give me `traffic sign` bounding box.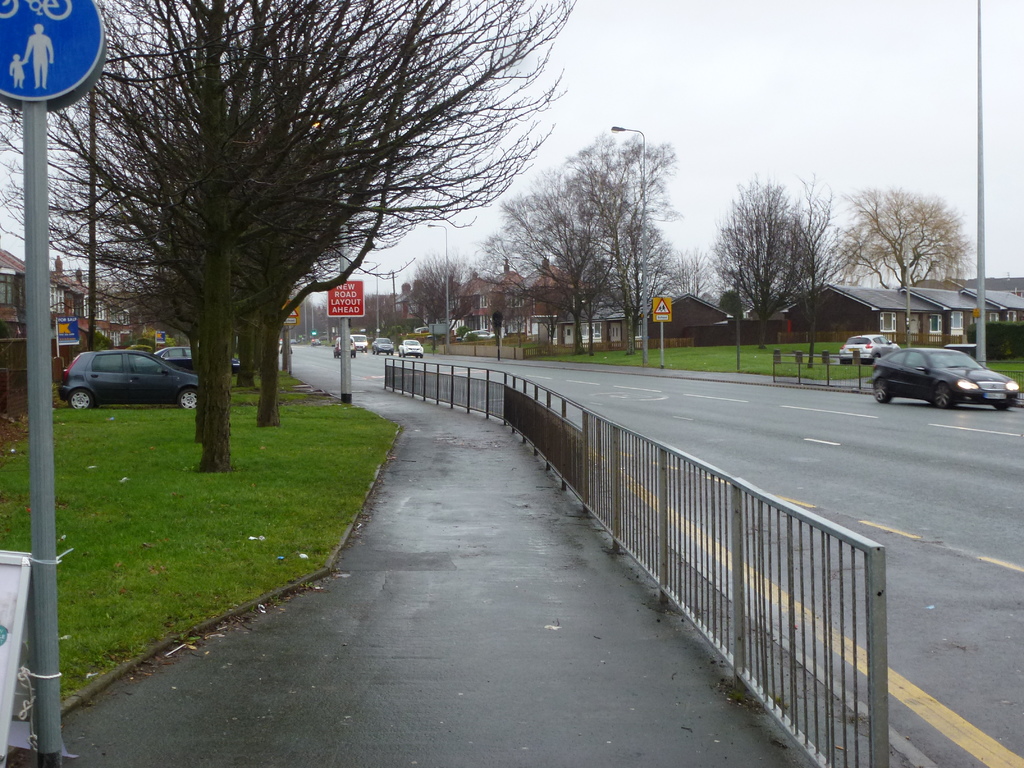
283/300/297/329.
